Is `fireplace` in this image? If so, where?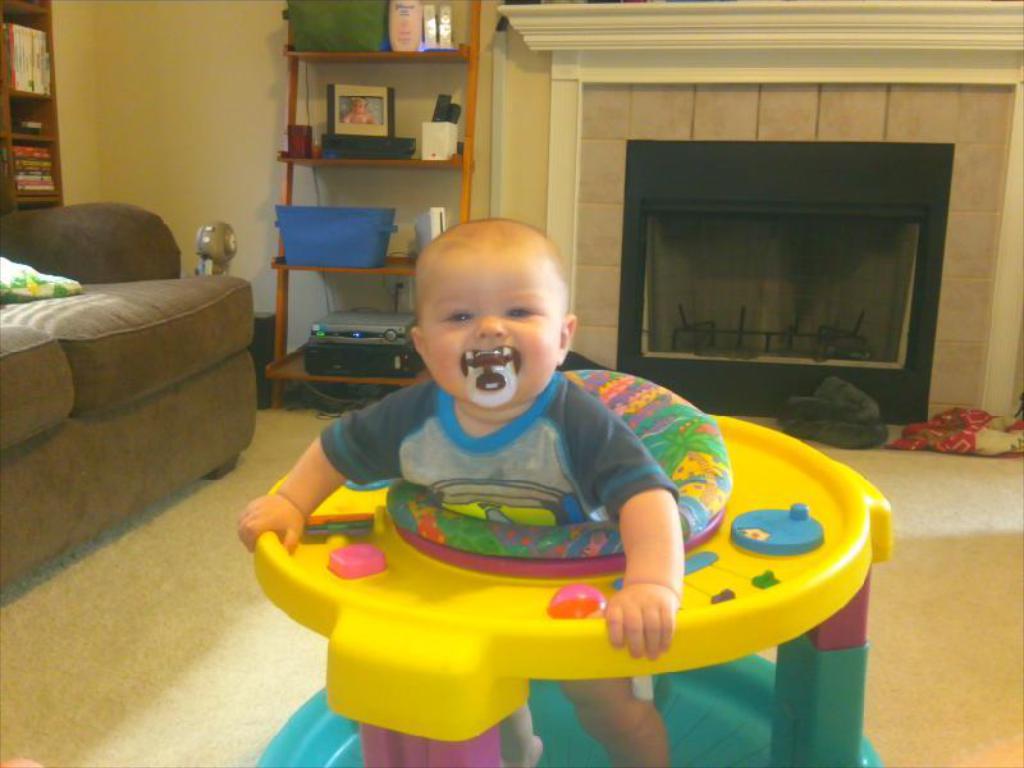
Yes, at bbox(494, 0, 1023, 438).
